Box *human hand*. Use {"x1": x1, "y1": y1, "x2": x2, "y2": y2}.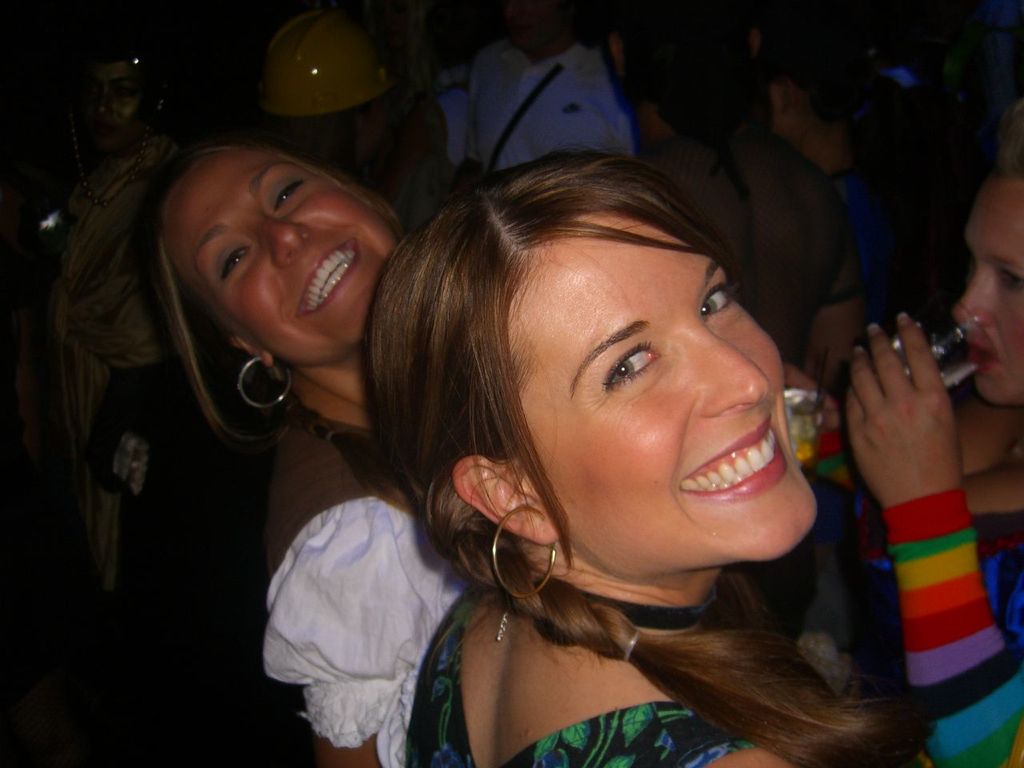
{"x1": 827, "y1": 310, "x2": 983, "y2": 586}.
